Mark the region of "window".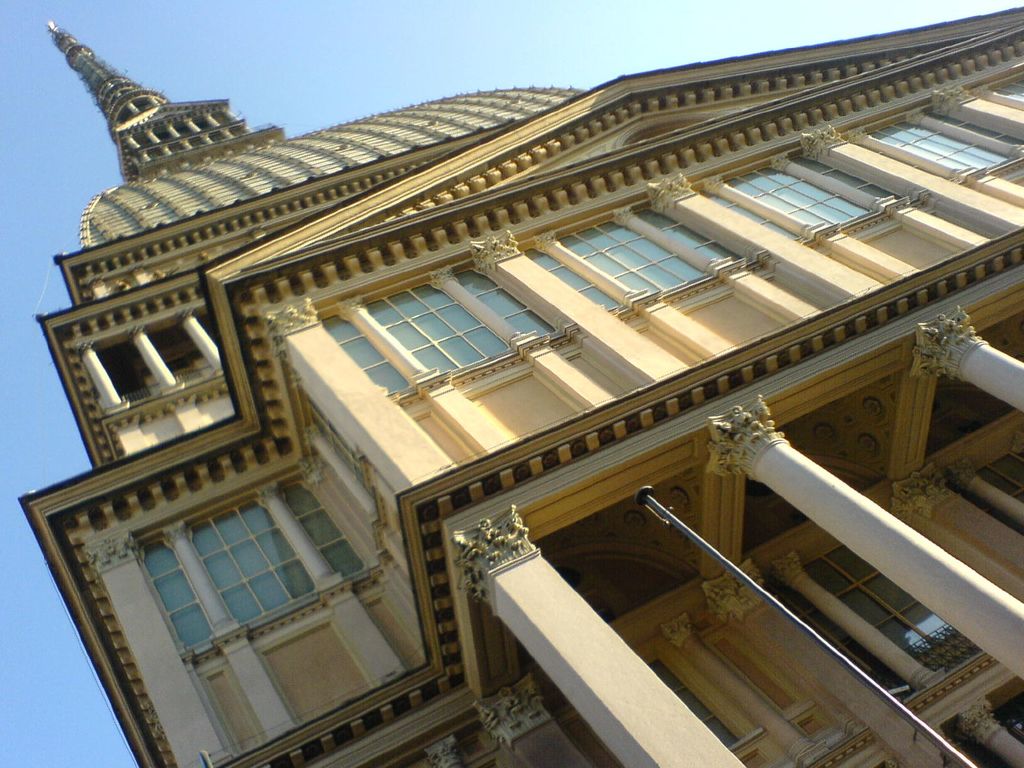
Region: (124,463,370,657).
